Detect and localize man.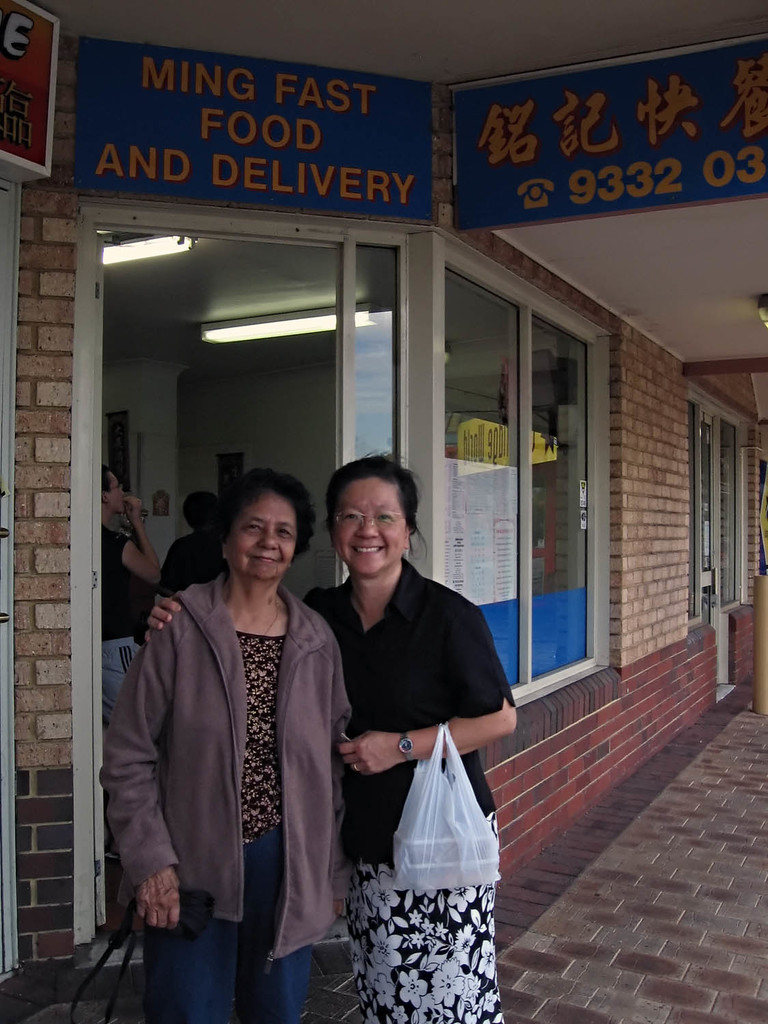
Localized at <region>160, 493, 235, 607</region>.
